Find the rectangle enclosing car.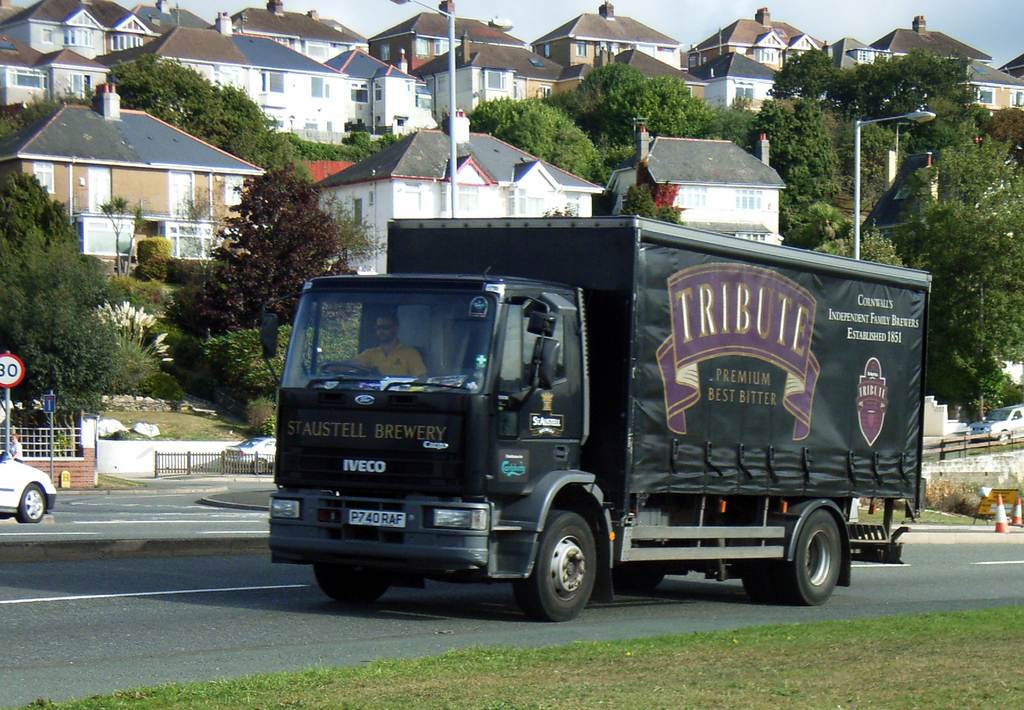
BBox(221, 435, 278, 472).
